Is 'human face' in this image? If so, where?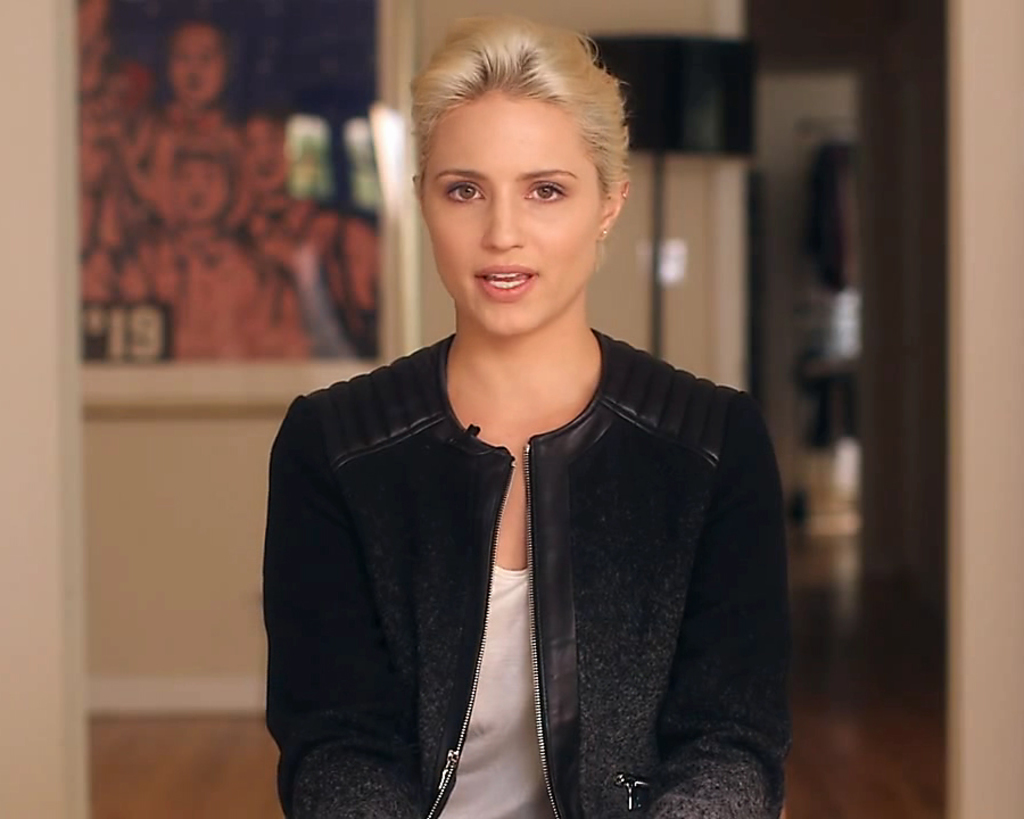
Yes, at 415:78:610:334.
